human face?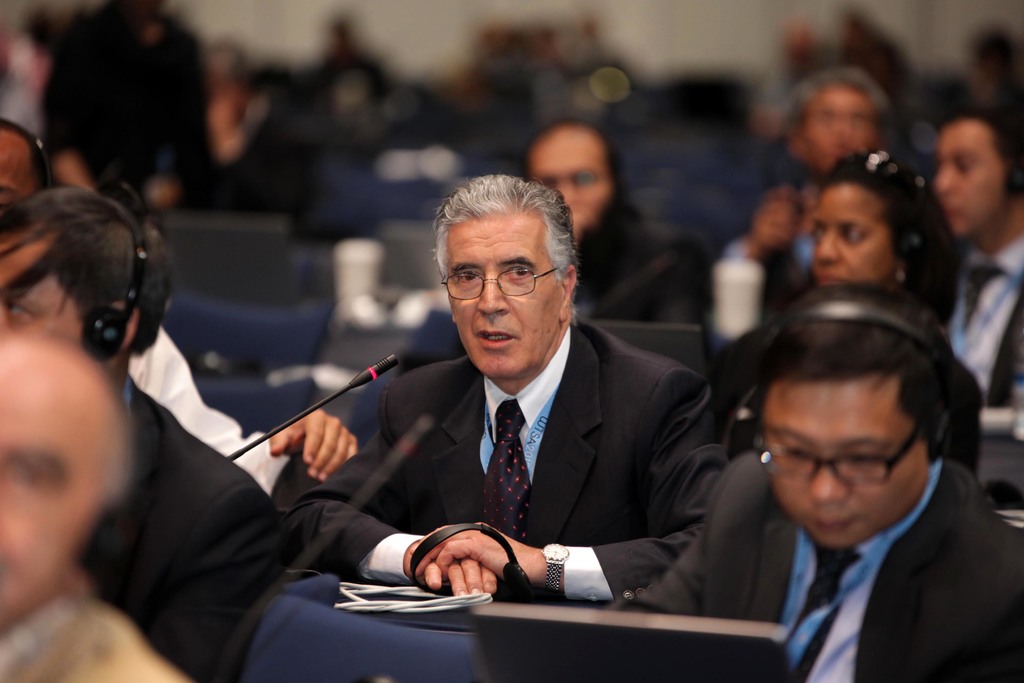
BBox(802, 86, 882, 167)
